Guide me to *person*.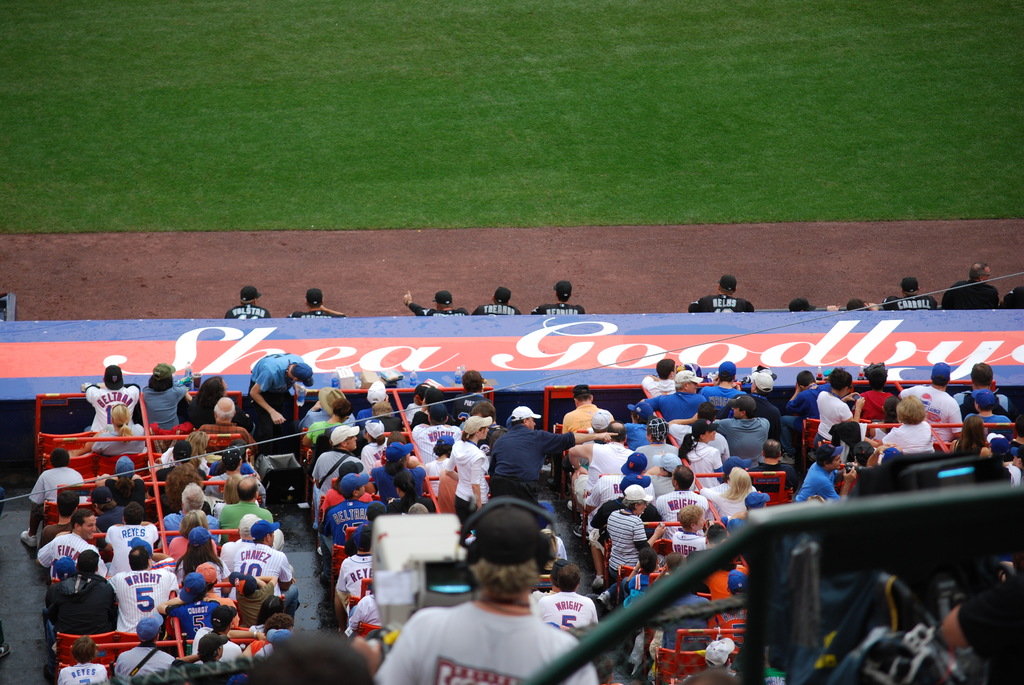
Guidance: bbox=(447, 417, 488, 501).
